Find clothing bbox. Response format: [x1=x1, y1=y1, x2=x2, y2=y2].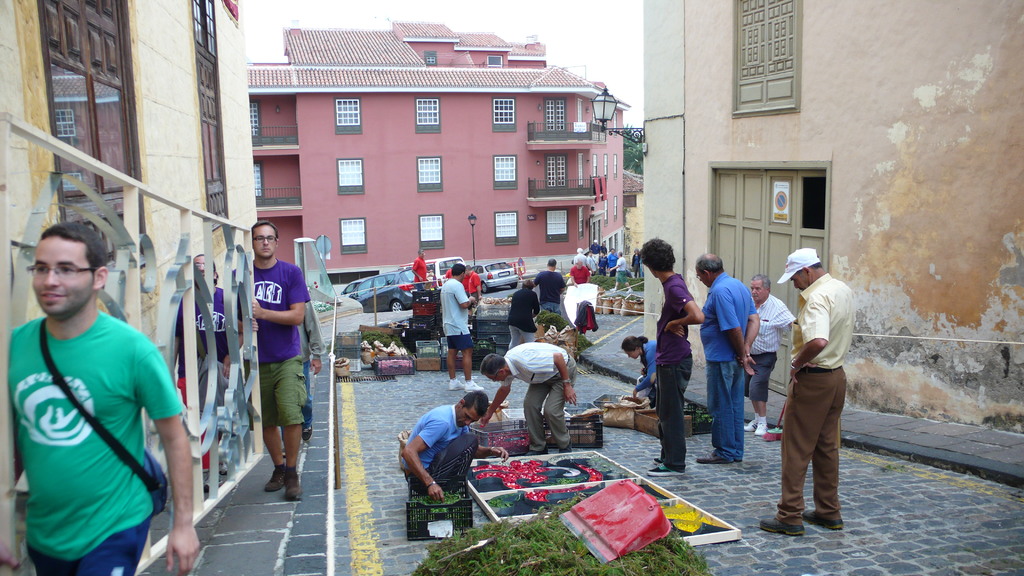
[x1=653, y1=269, x2=696, y2=469].
